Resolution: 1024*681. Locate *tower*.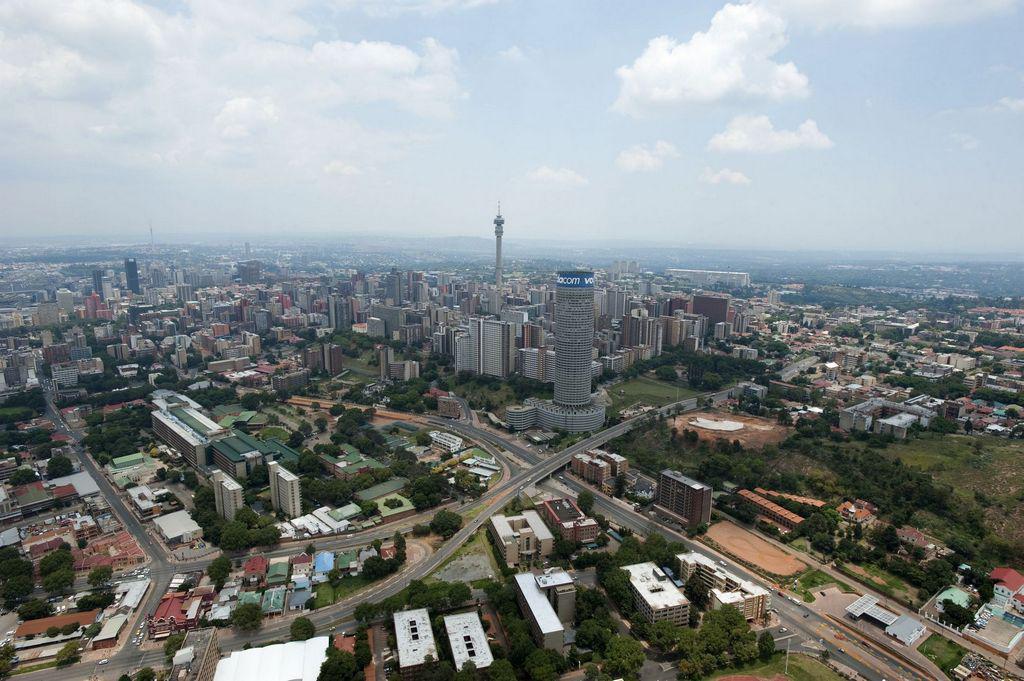
125 259 140 294.
